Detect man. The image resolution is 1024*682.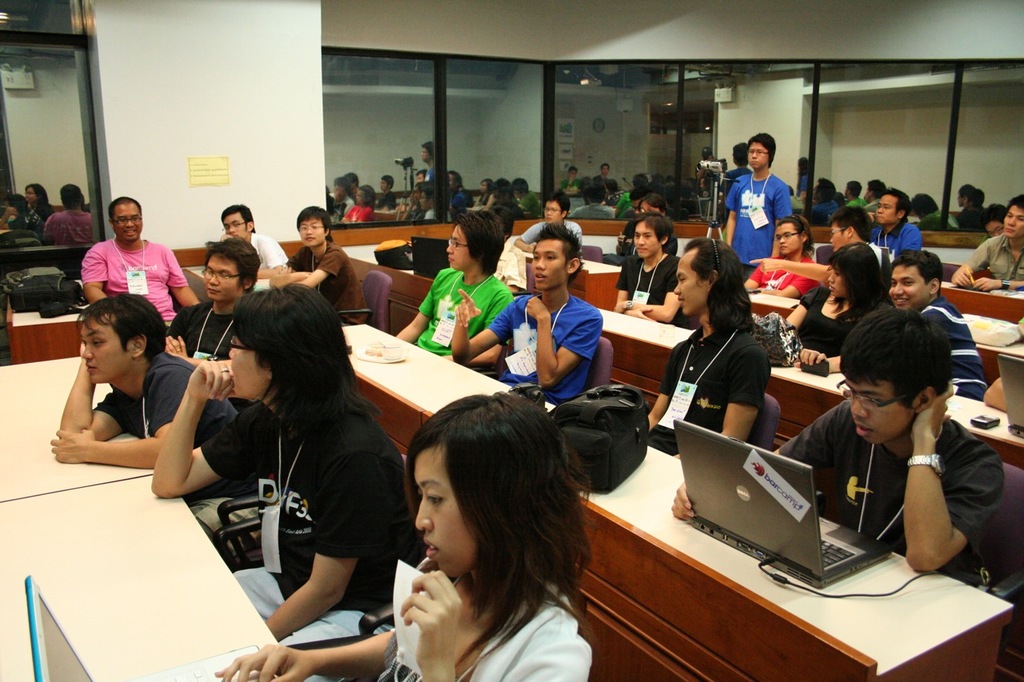
l=950, t=192, r=1023, b=298.
